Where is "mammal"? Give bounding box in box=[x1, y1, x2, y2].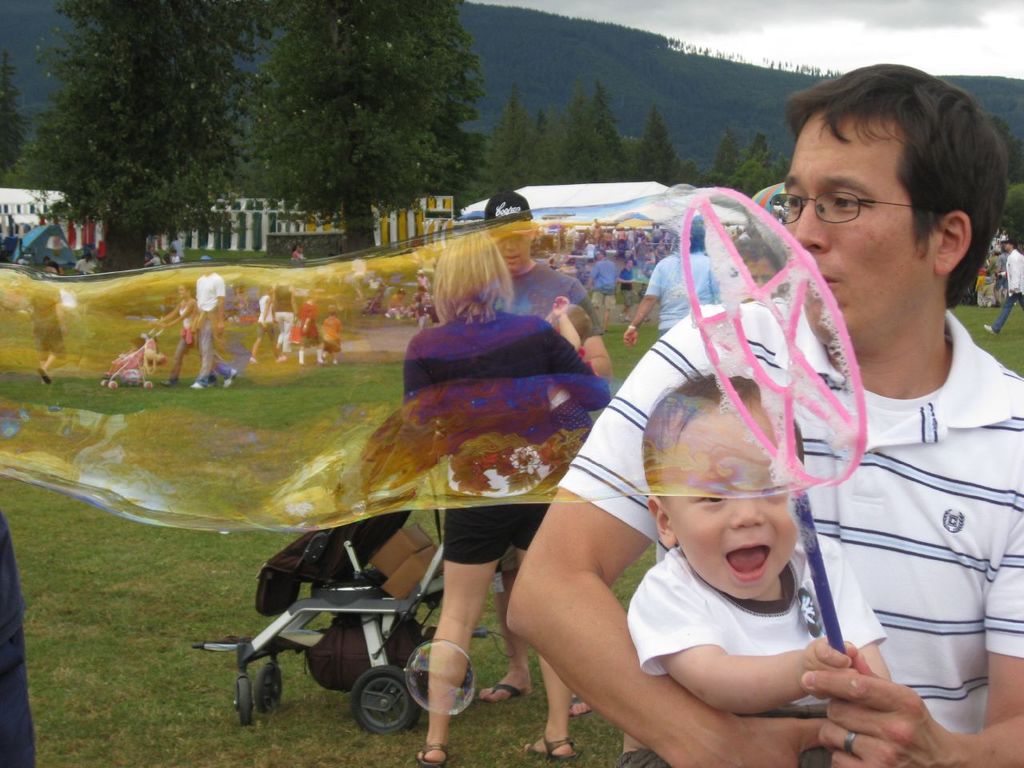
box=[167, 249, 182, 266].
